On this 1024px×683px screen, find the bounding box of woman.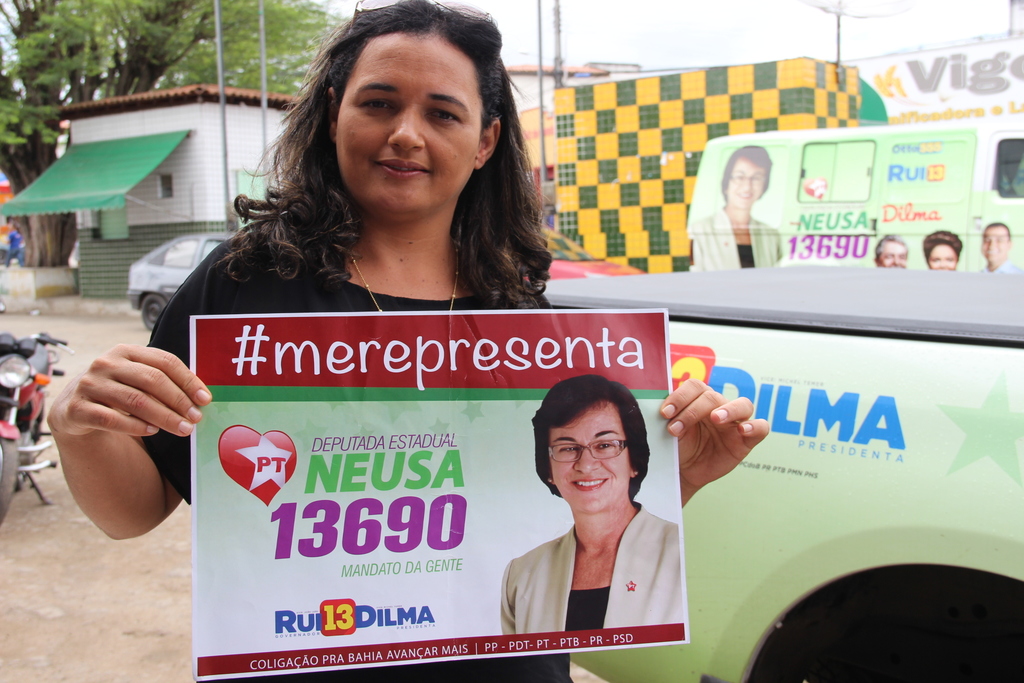
Bounding box: (492,377,710,654).
